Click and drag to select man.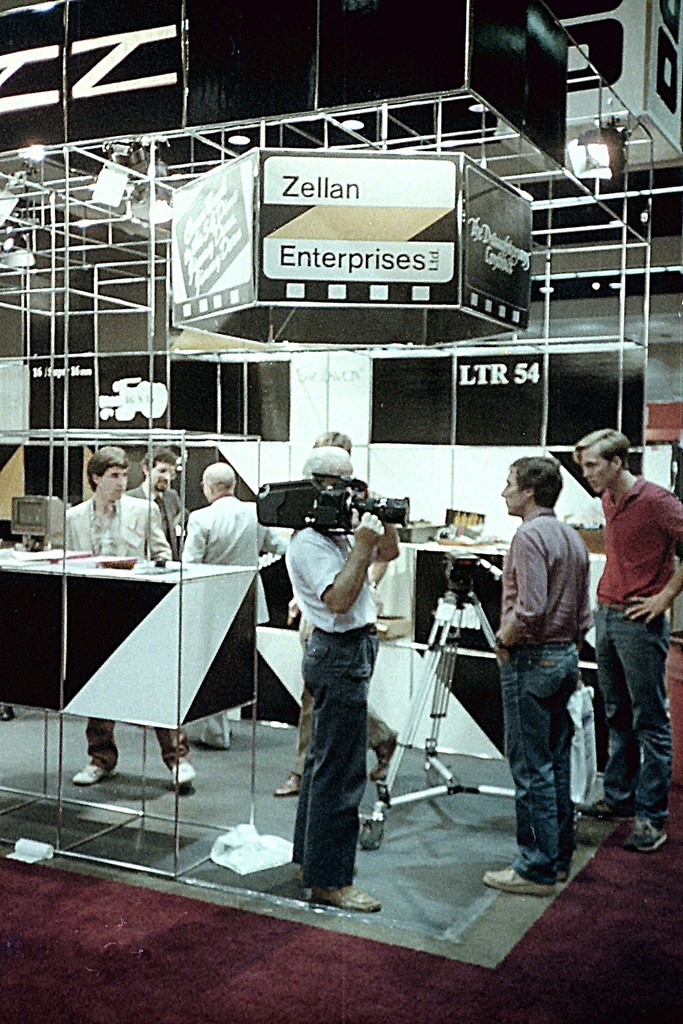
Selection: <box>126,442,185,560</box>.
